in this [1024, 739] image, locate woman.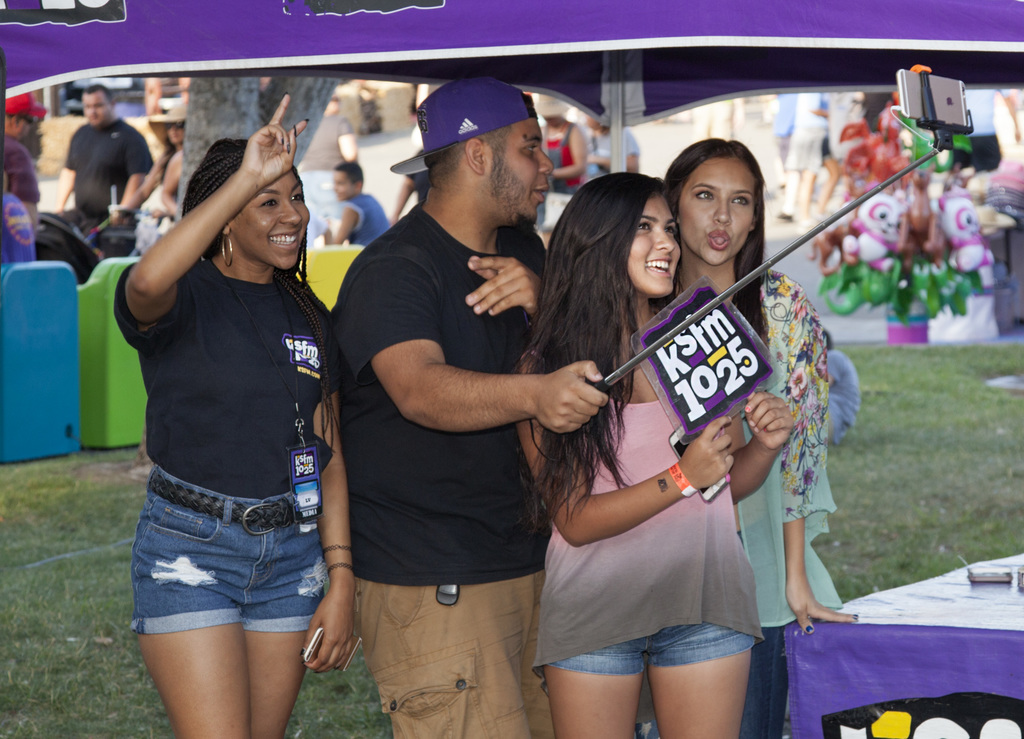
Bounding box: BBox(531, 88, 589, 204).
